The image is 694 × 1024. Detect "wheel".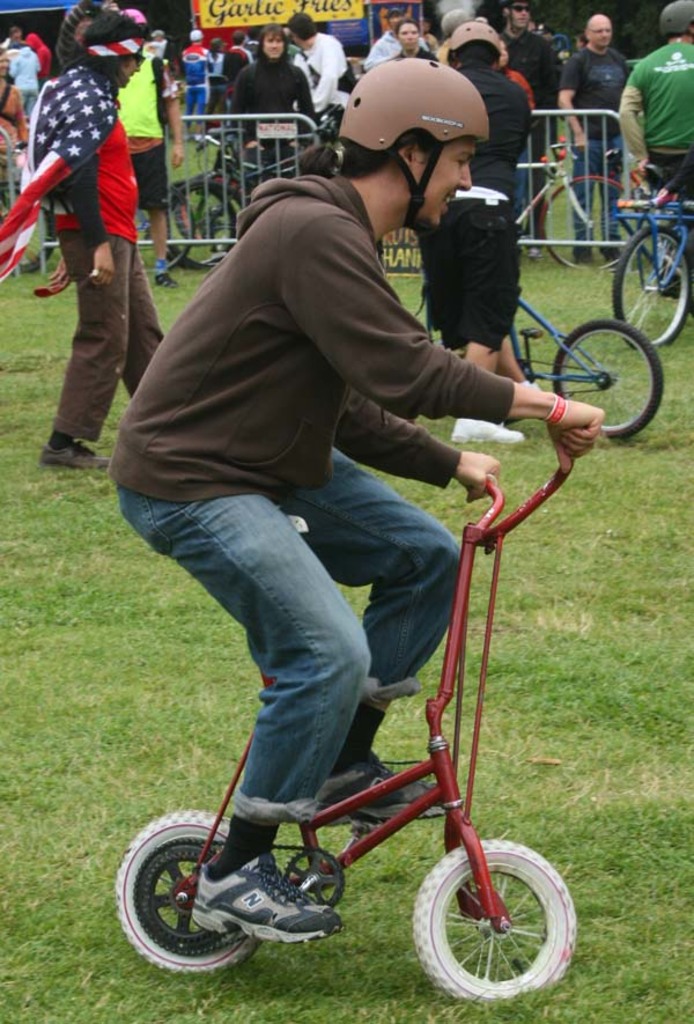
Detection: left=164, top=179, right=246, bottom=267.
